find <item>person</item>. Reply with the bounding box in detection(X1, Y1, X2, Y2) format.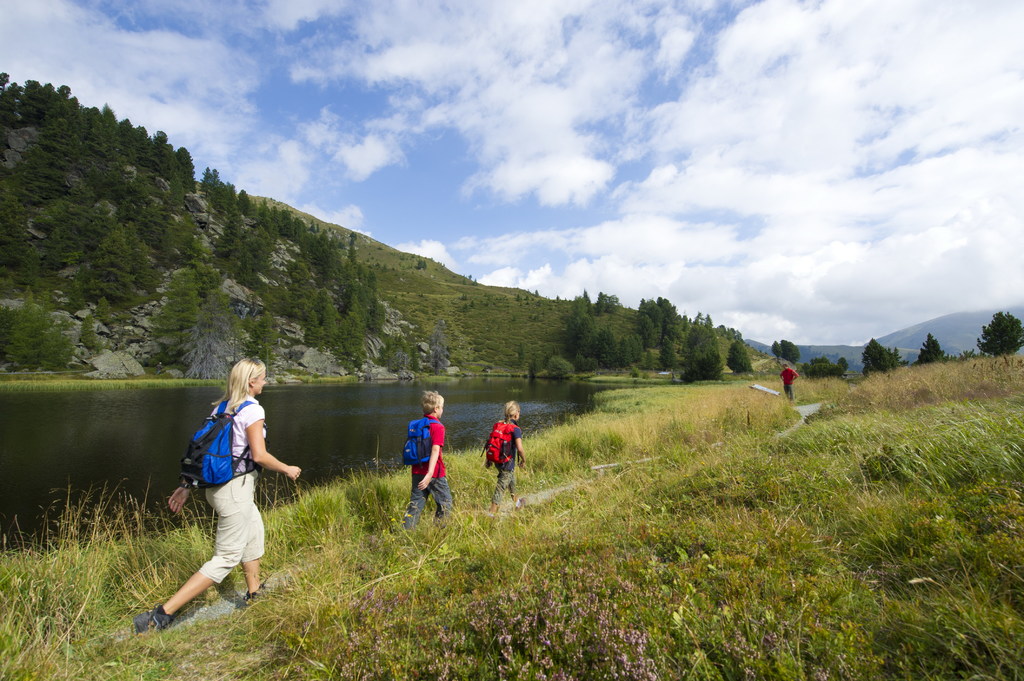
detection(488, 406, 527, 514).
